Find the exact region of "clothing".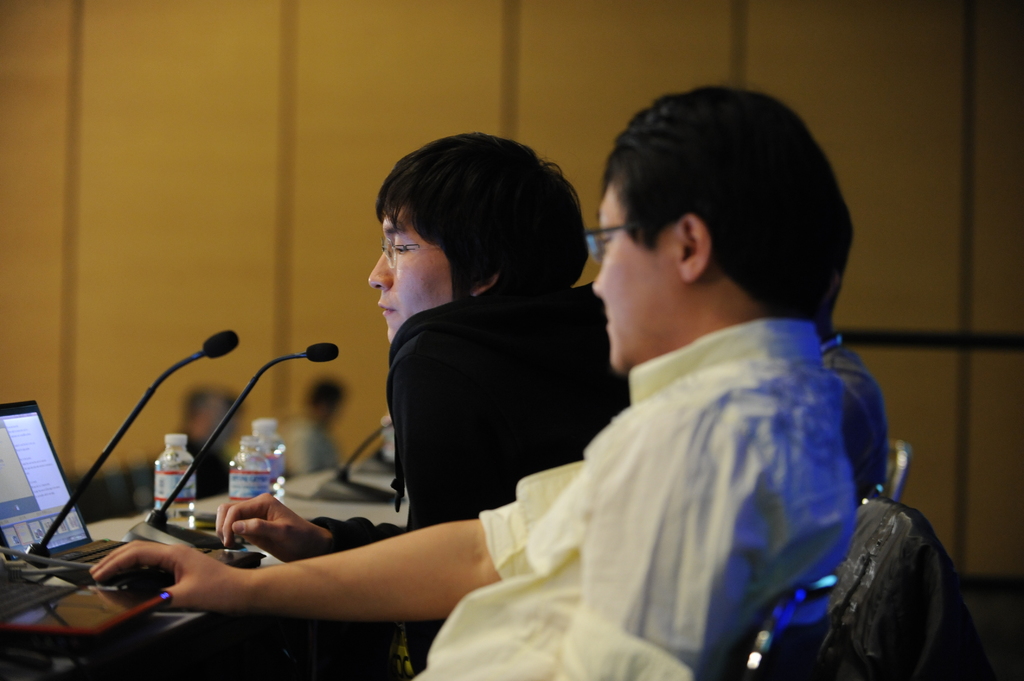
Exact region: crop(310, 285, 627, 670).
